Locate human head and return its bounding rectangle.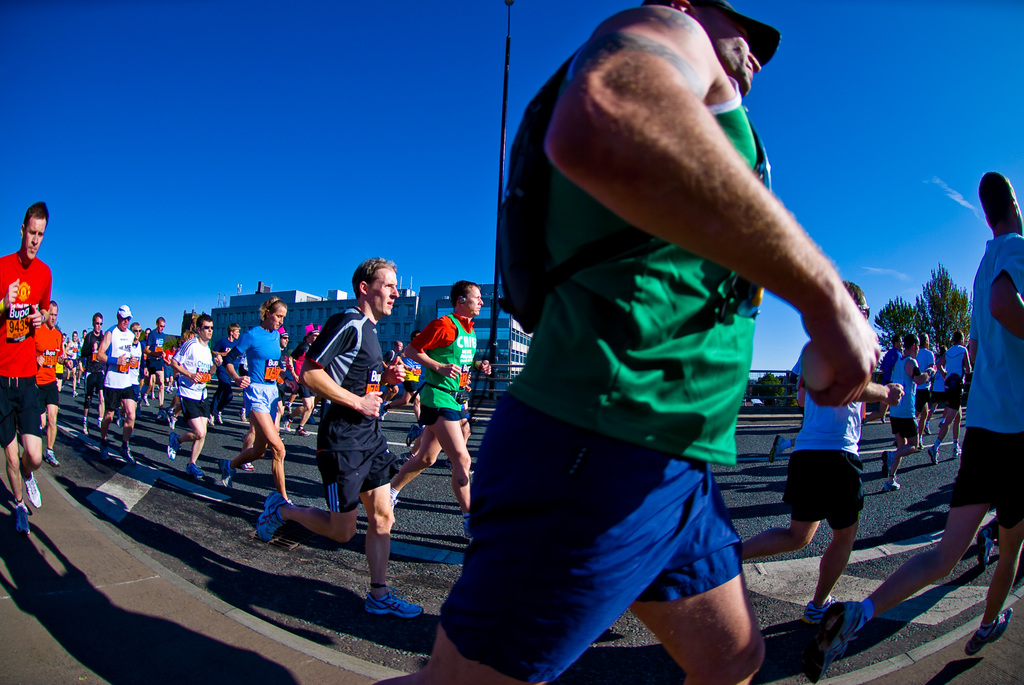
[842, 280, 869, 322].
